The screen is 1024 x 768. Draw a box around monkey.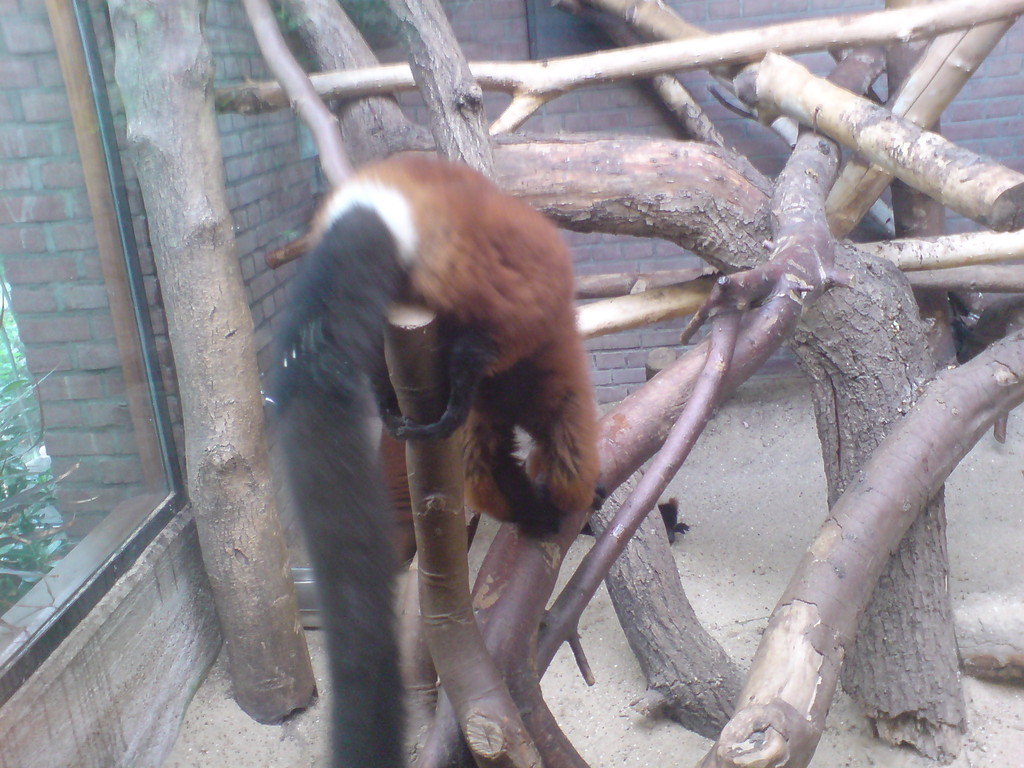
220:177:640:685.
